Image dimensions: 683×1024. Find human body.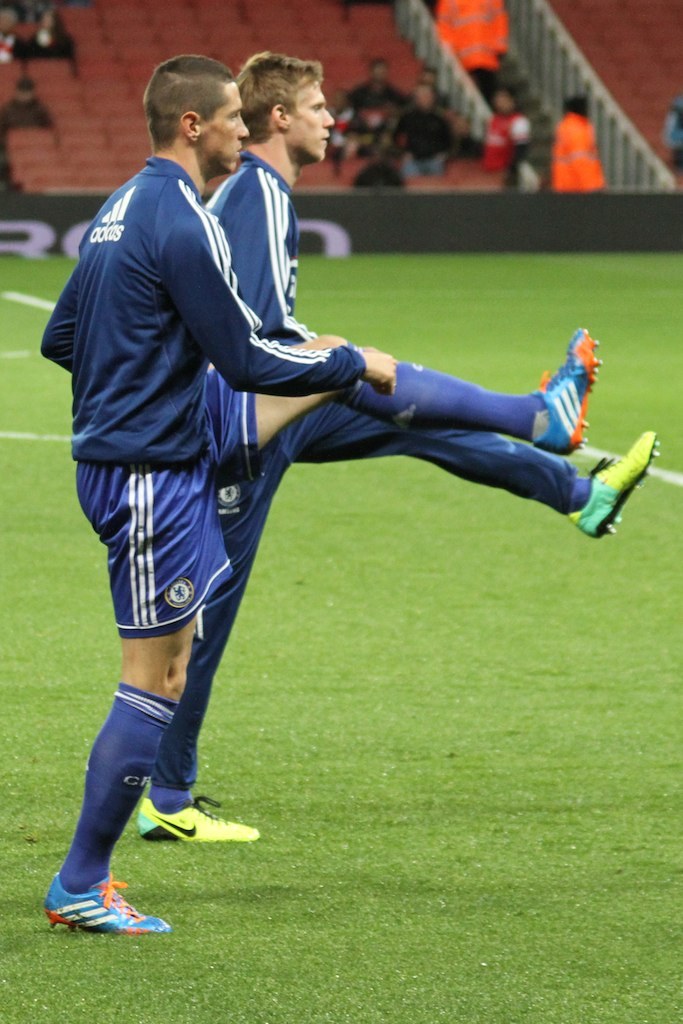
bbox=[138, 52, 654, 843].
